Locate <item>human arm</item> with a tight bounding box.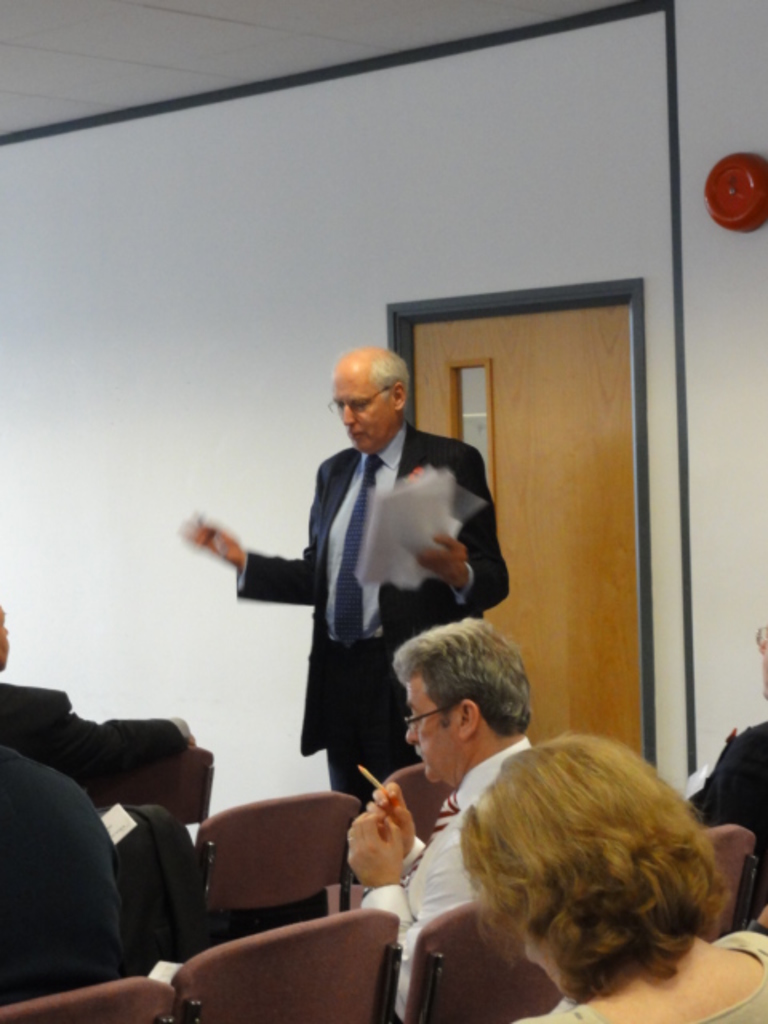
{"x1": 403, "y1": 459, "x2": 507, "y2": 627}.
